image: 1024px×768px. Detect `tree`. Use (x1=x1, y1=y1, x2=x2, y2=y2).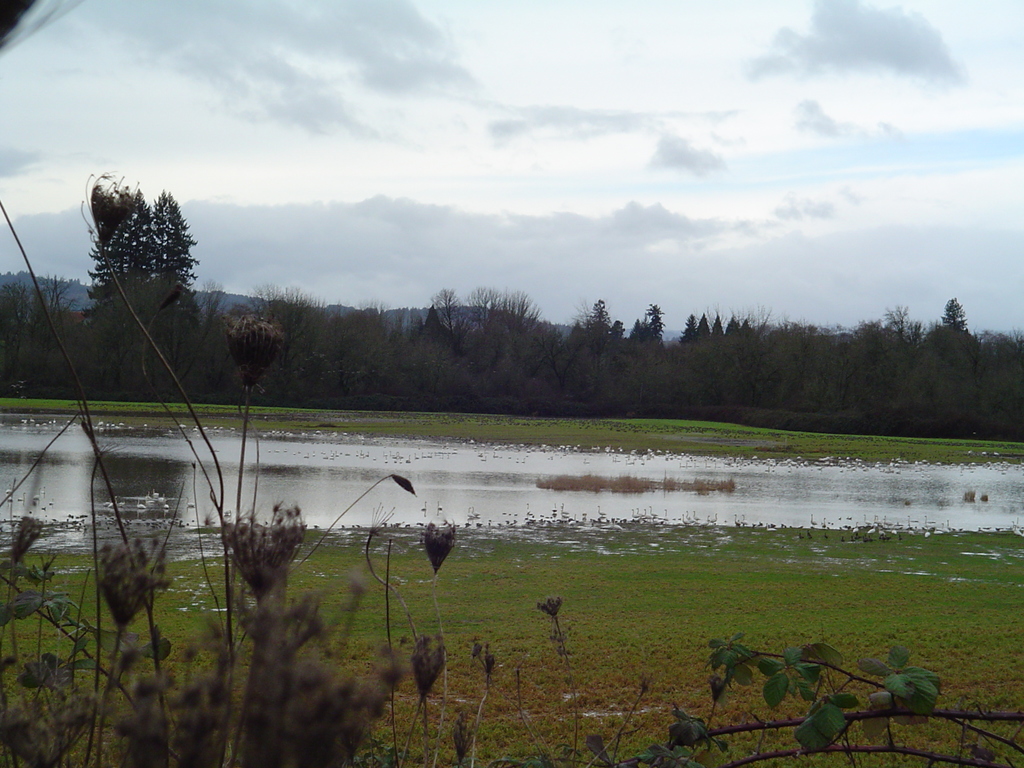
(x1=408, y1=280, x2=563, y2=413).
